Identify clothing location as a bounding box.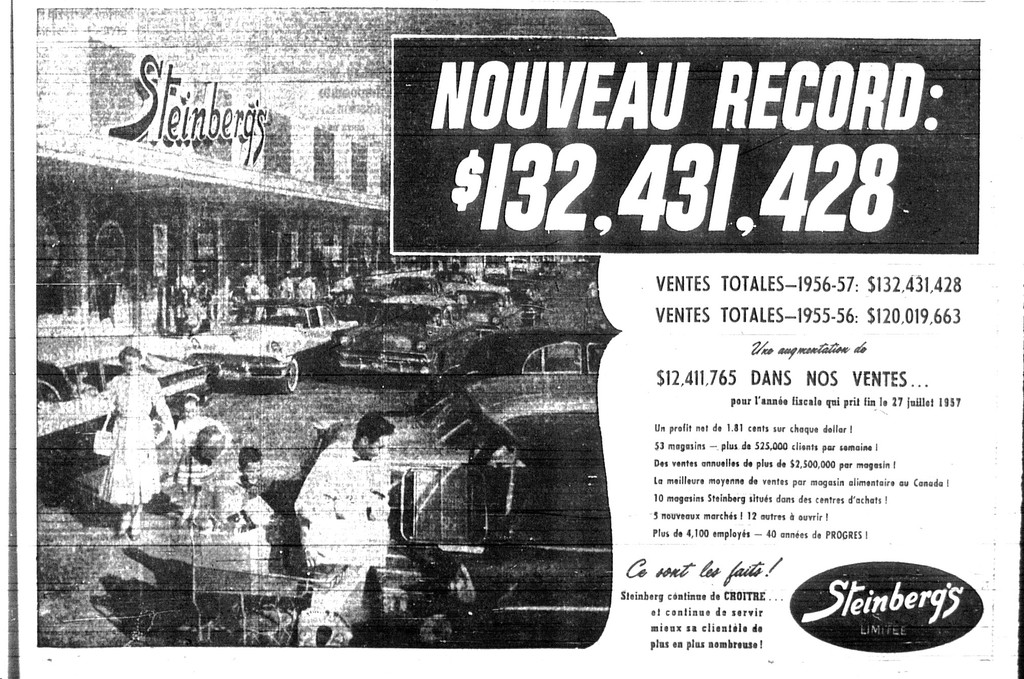
(82, 343, 174, 524).
